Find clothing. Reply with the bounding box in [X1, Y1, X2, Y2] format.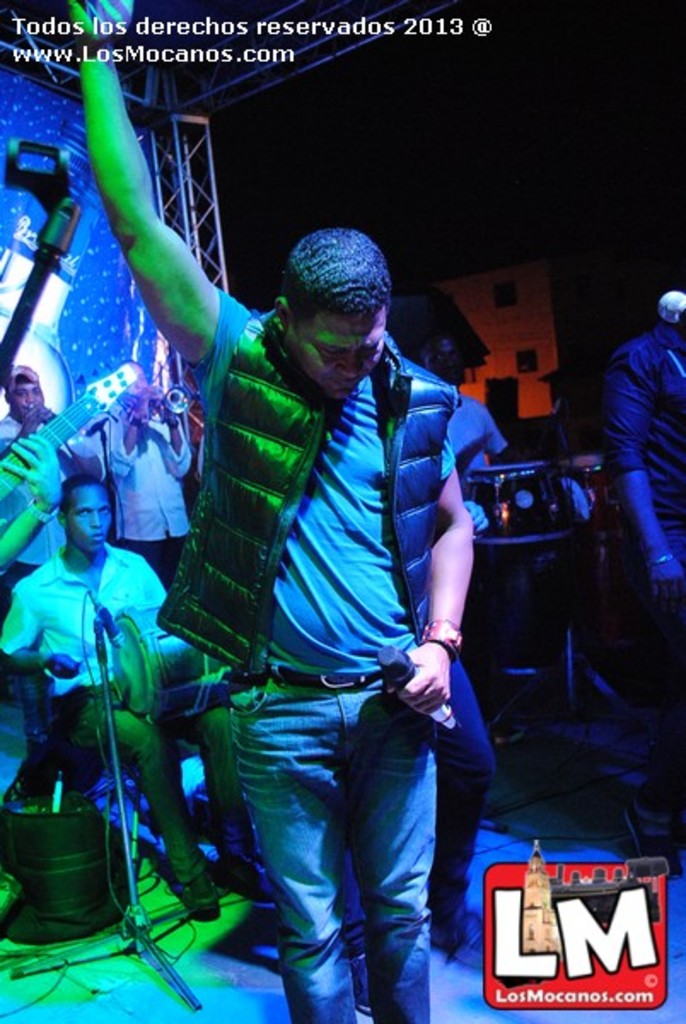
[118, 406, 201, 582].
